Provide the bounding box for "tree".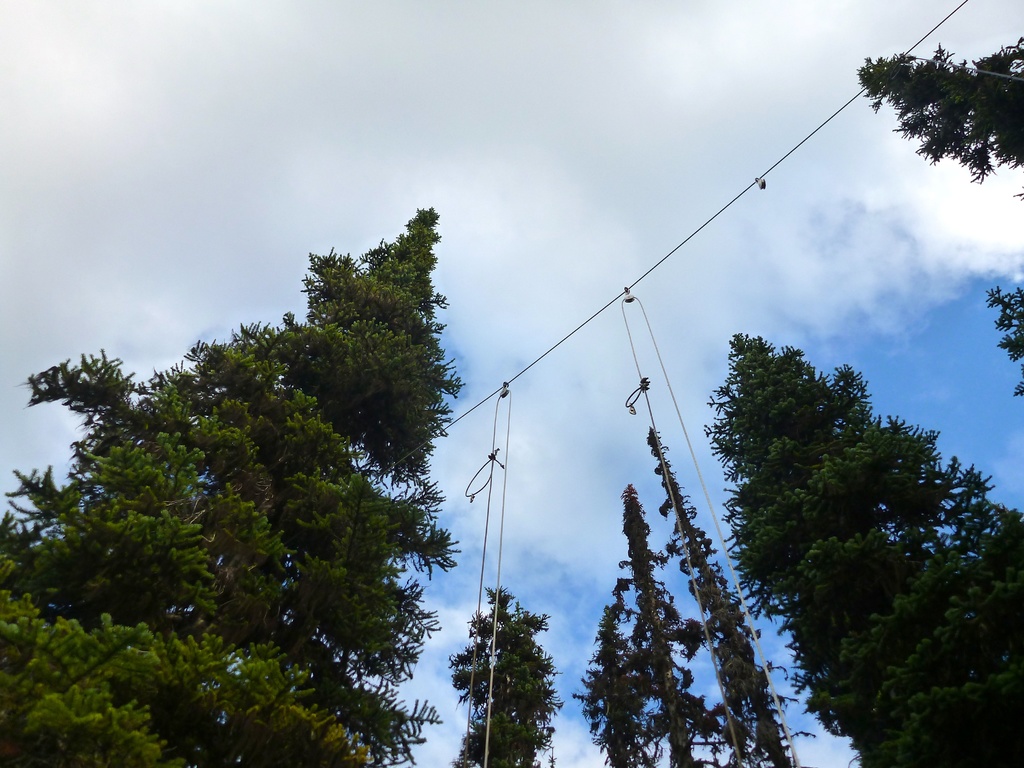
bbox=[706, 331, 1023, 767].
